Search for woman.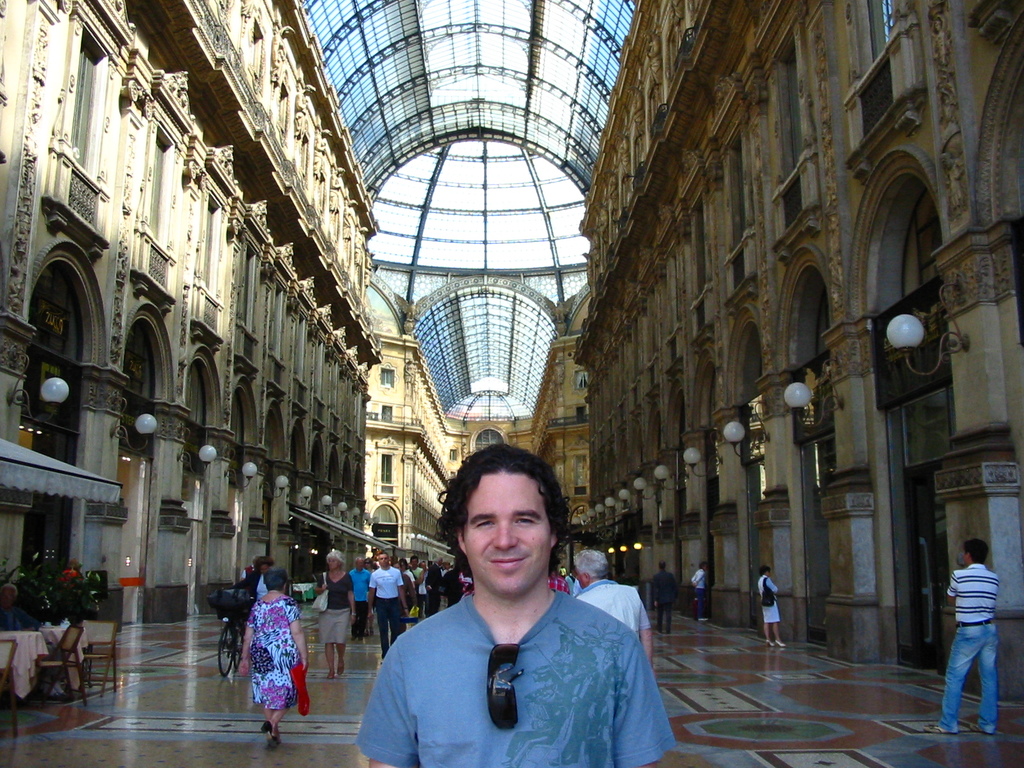
Found at 401 561 417 584.
